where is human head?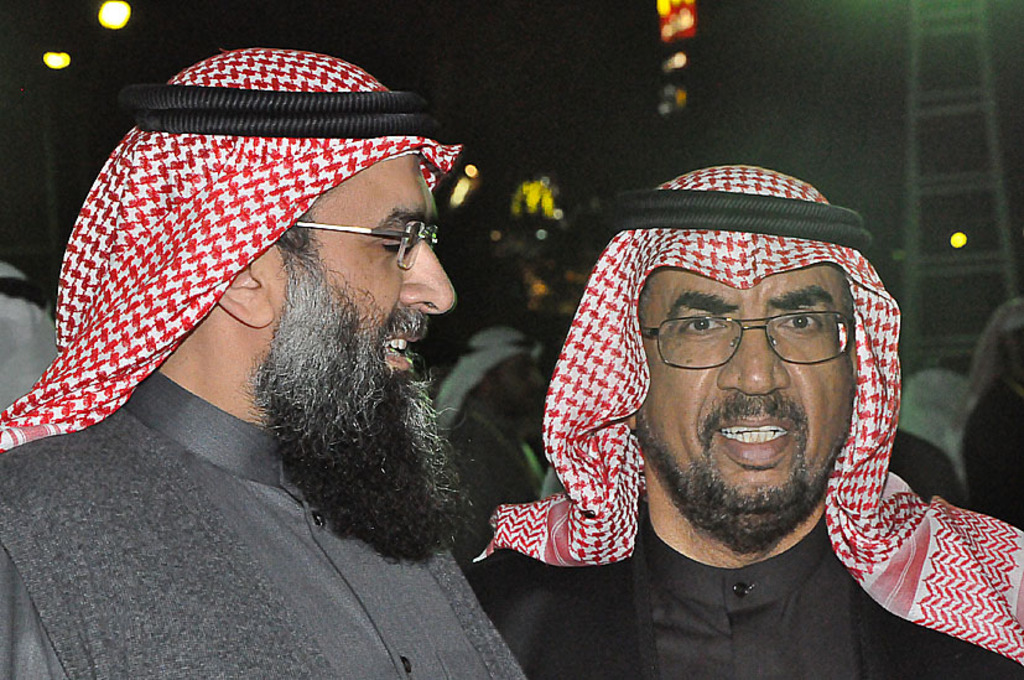
454 328 550 415.
